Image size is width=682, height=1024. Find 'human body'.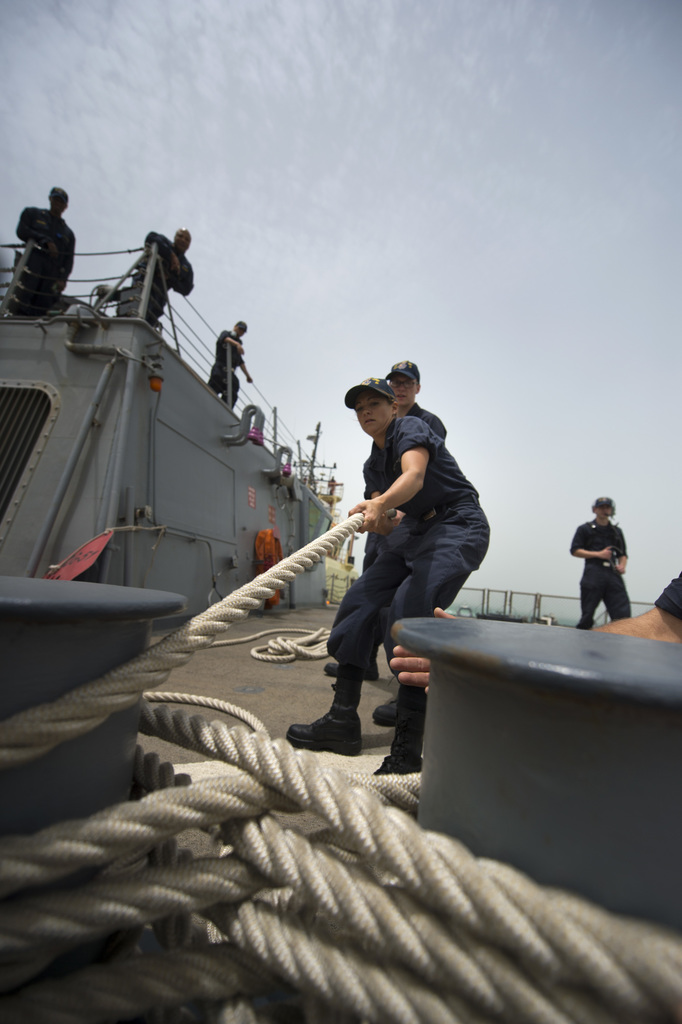
{"x1": 206, "y1": 321, "x2": 256, "y2": 409}.
